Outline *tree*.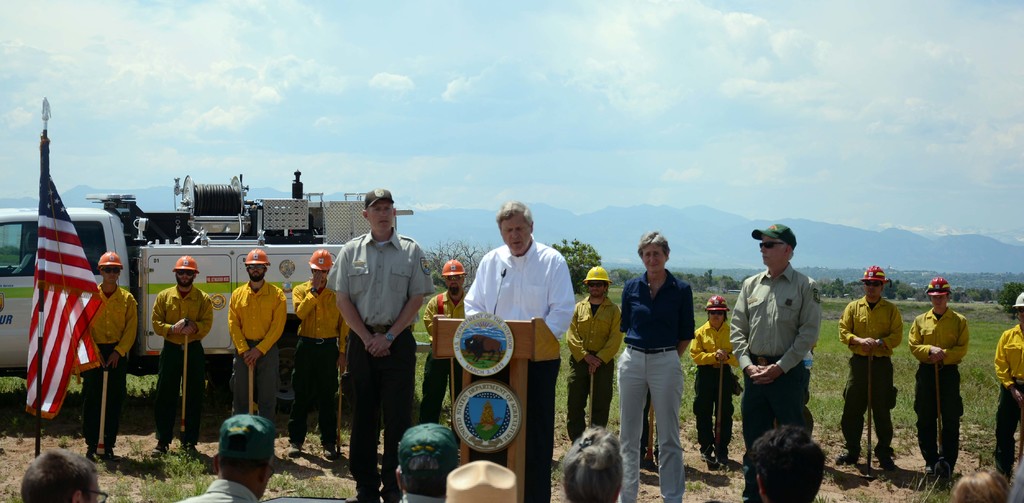
Outline: <box>998,286,1023,304</box>.
